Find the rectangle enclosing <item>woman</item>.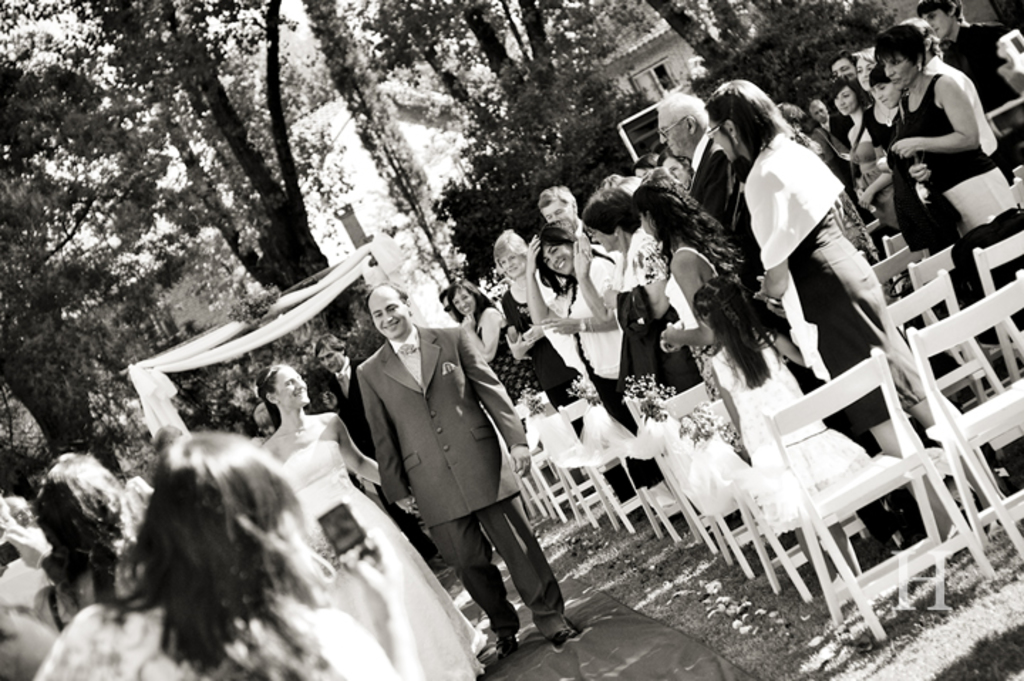
{"x1": 705, "y1": 77, "x2": 1013, "y2": 540}.
